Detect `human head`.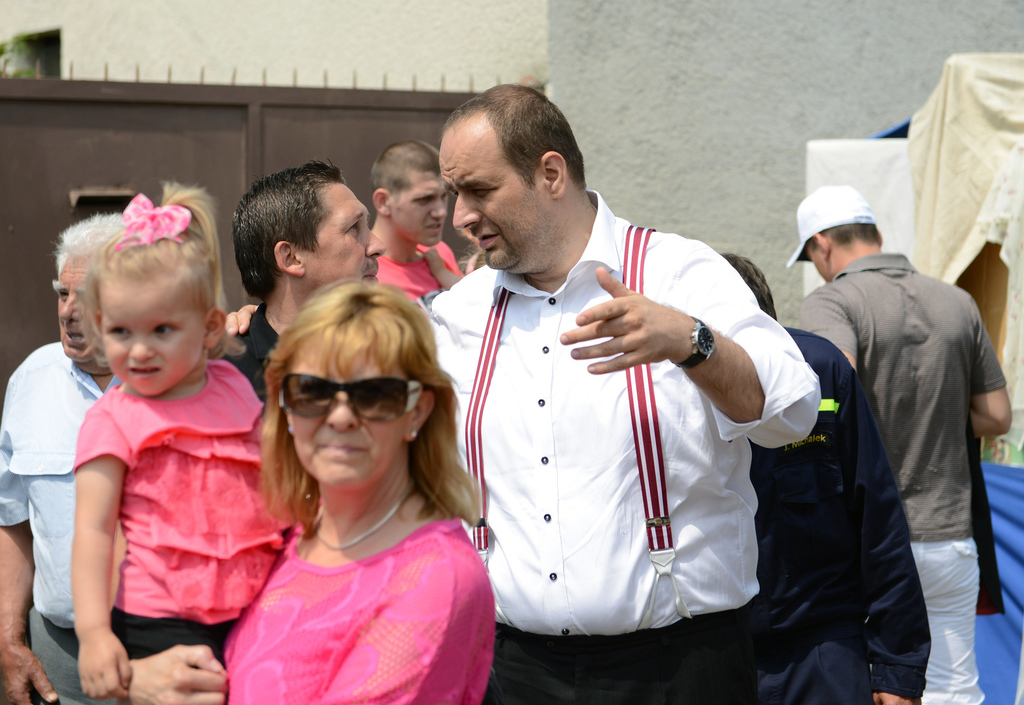
Detected at [left=53, top=211, right=140, bottom=367].
